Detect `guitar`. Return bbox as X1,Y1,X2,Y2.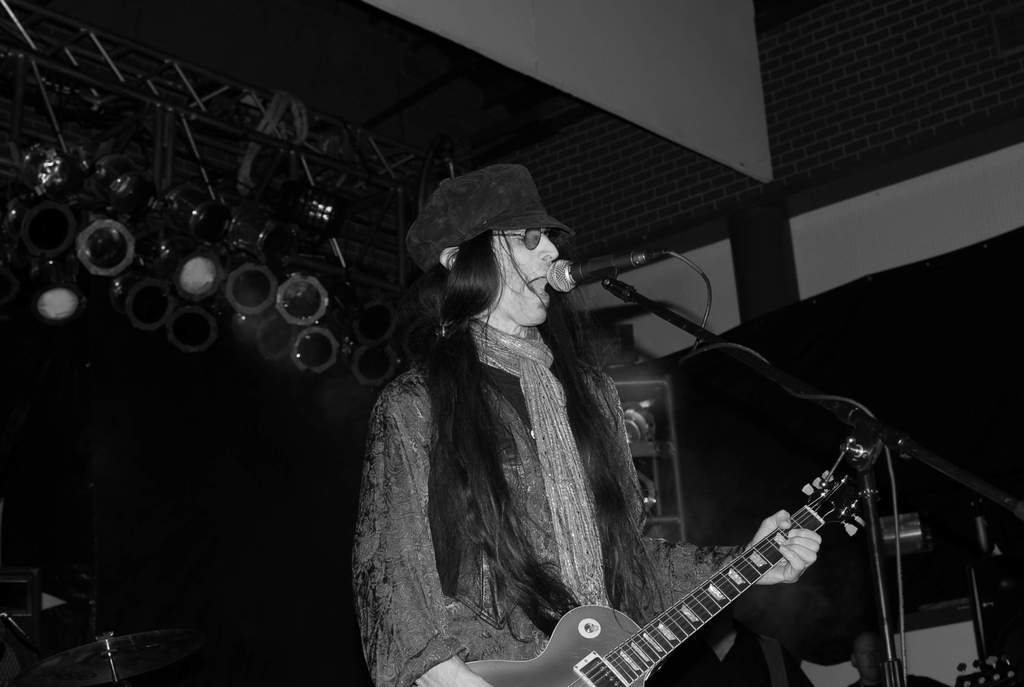
465,443,908,686.
